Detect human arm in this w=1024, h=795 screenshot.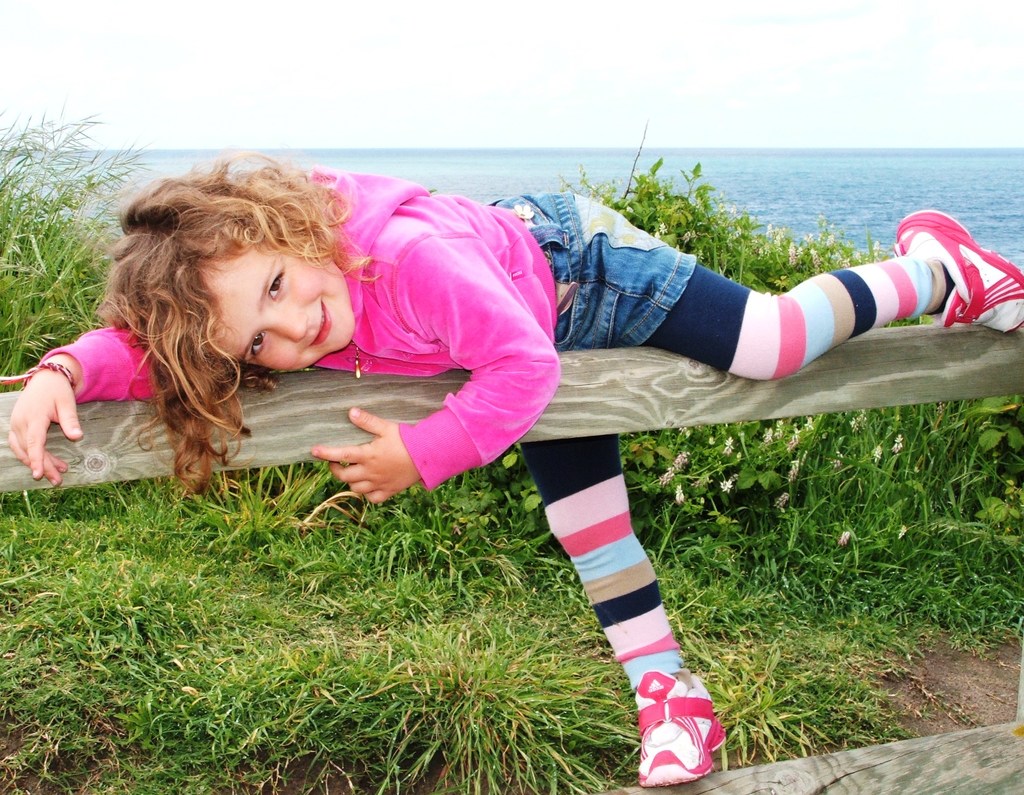
Detection: [x1=340, y1=226, x2=563, y2=511].
